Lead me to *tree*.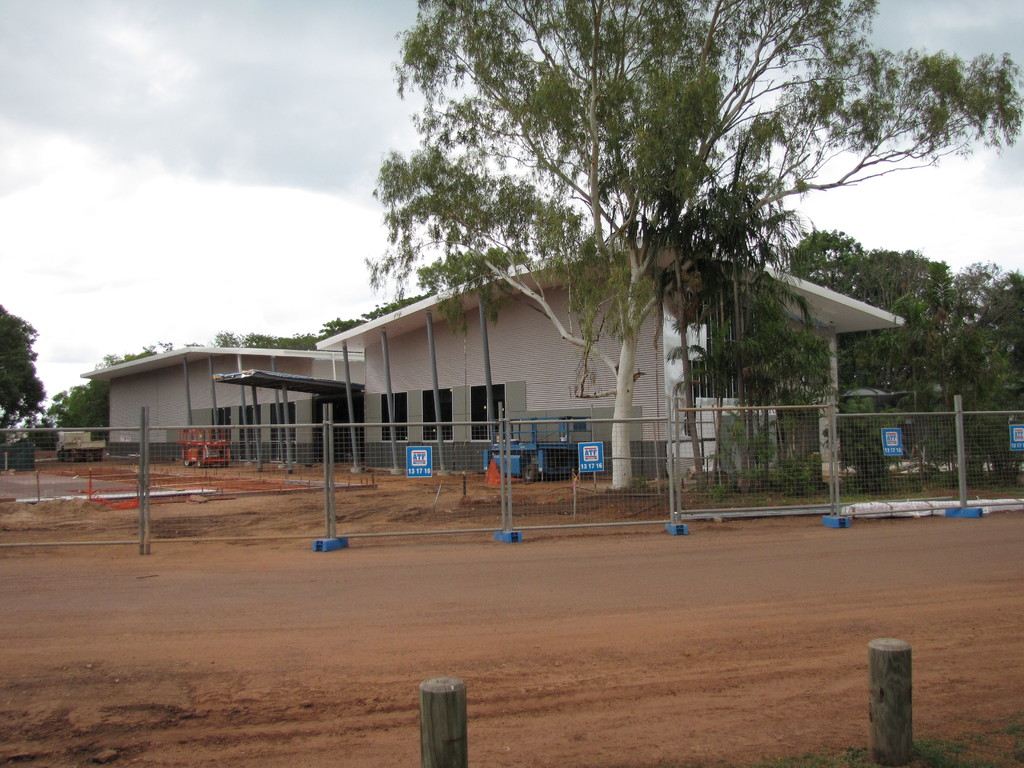
Lead to locate(360, 0, 1023, 492).
